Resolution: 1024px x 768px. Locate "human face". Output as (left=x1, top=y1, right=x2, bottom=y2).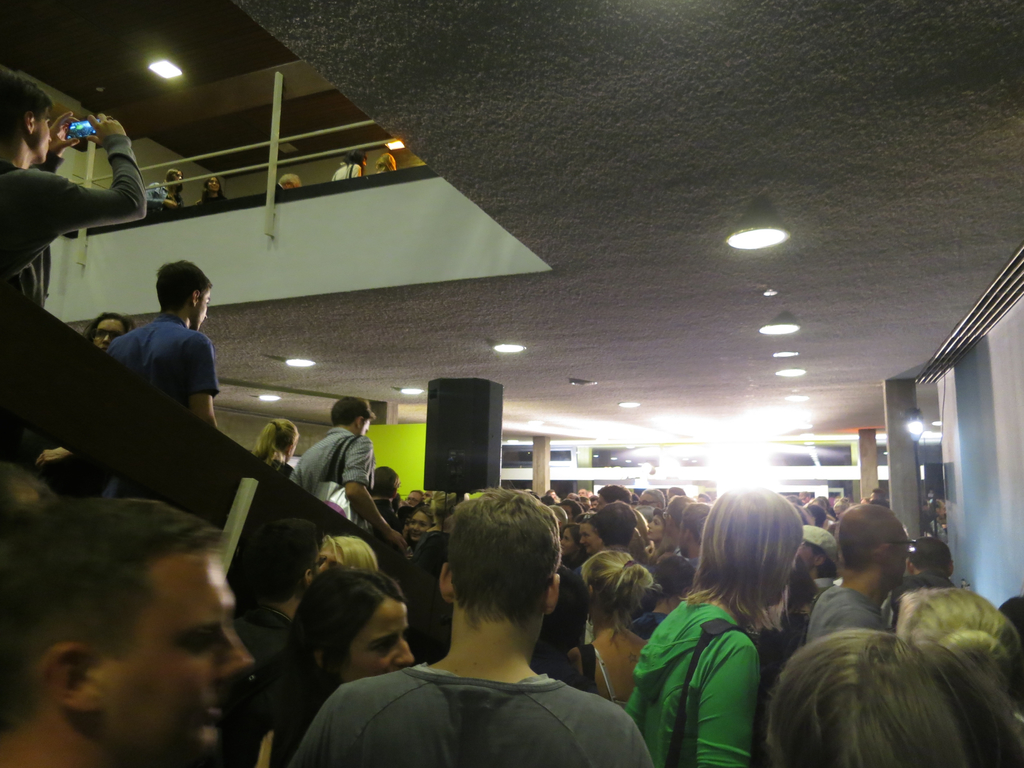
(left=287, top=184, right=293, bottom=189).
